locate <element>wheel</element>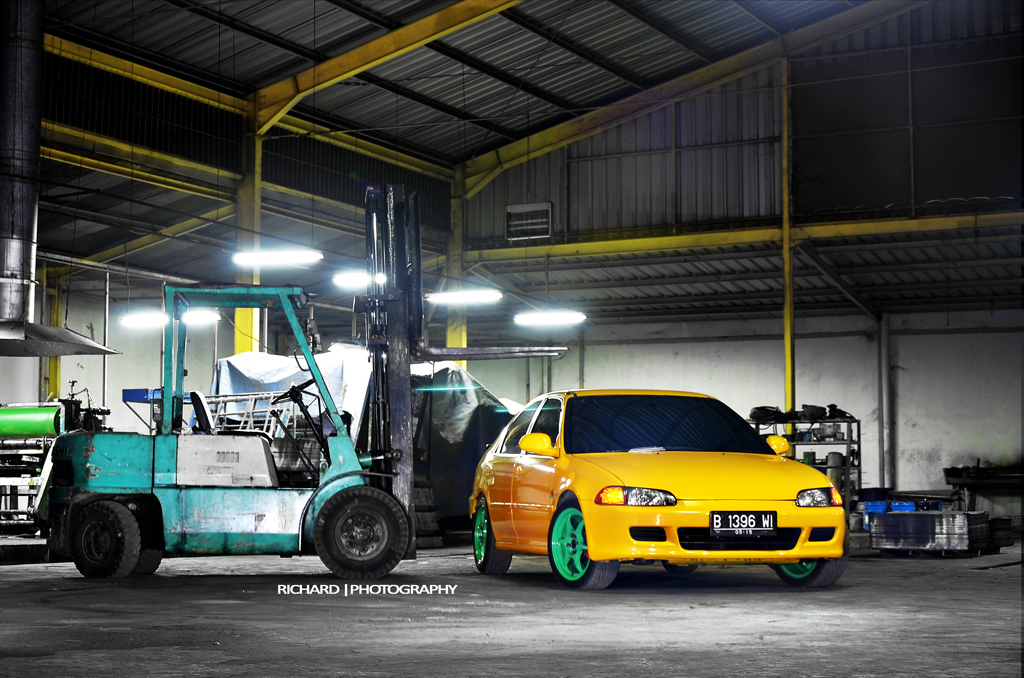
548 497 626 593
